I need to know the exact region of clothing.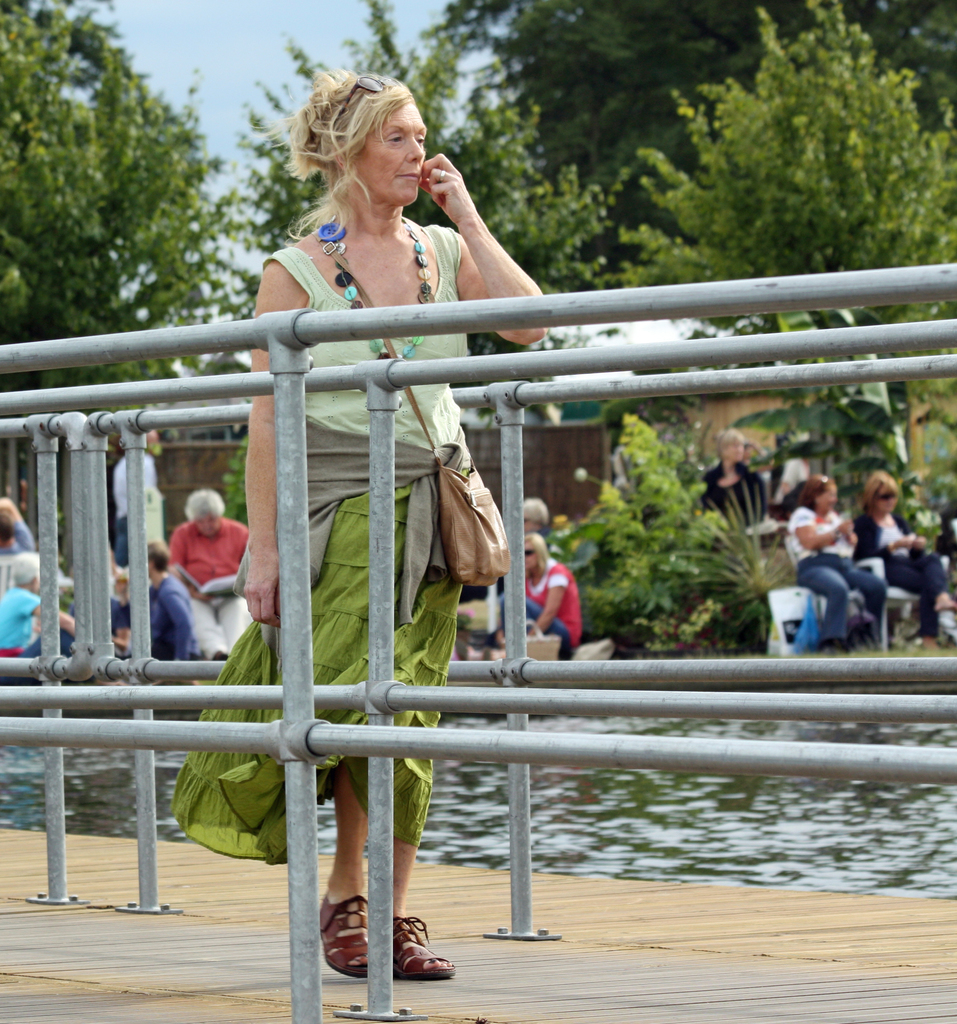
Region: bbox=[179, 221, 470, 877].
